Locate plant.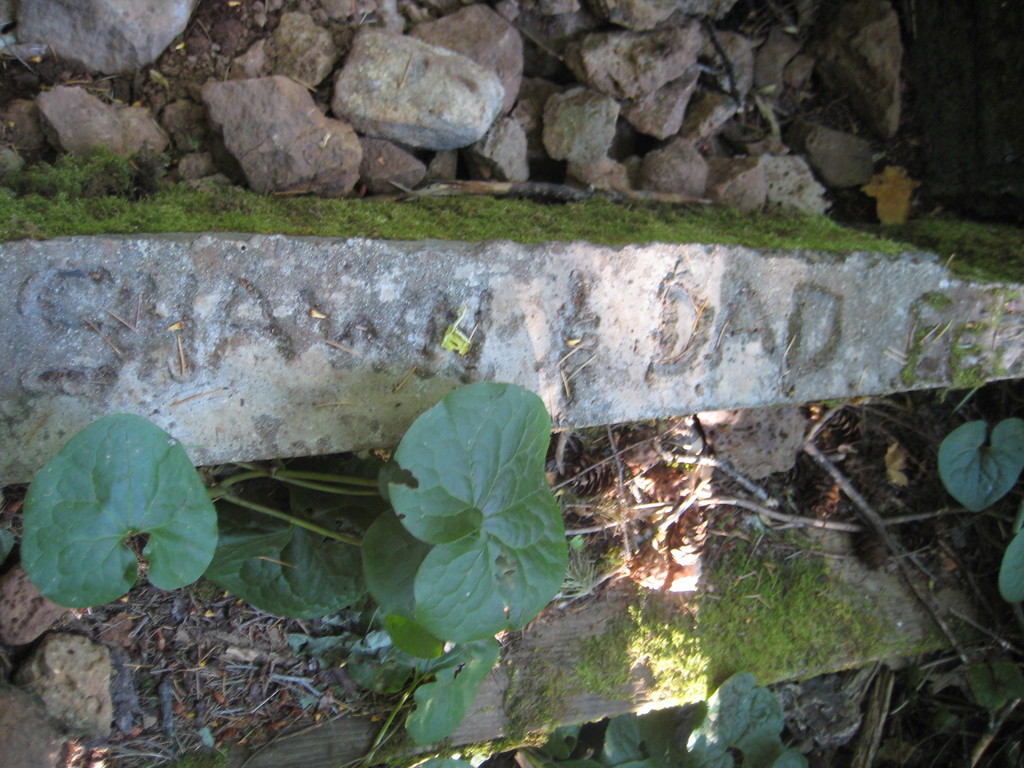
Bounding box: left=0, top=375, right=596, bottom=767.
